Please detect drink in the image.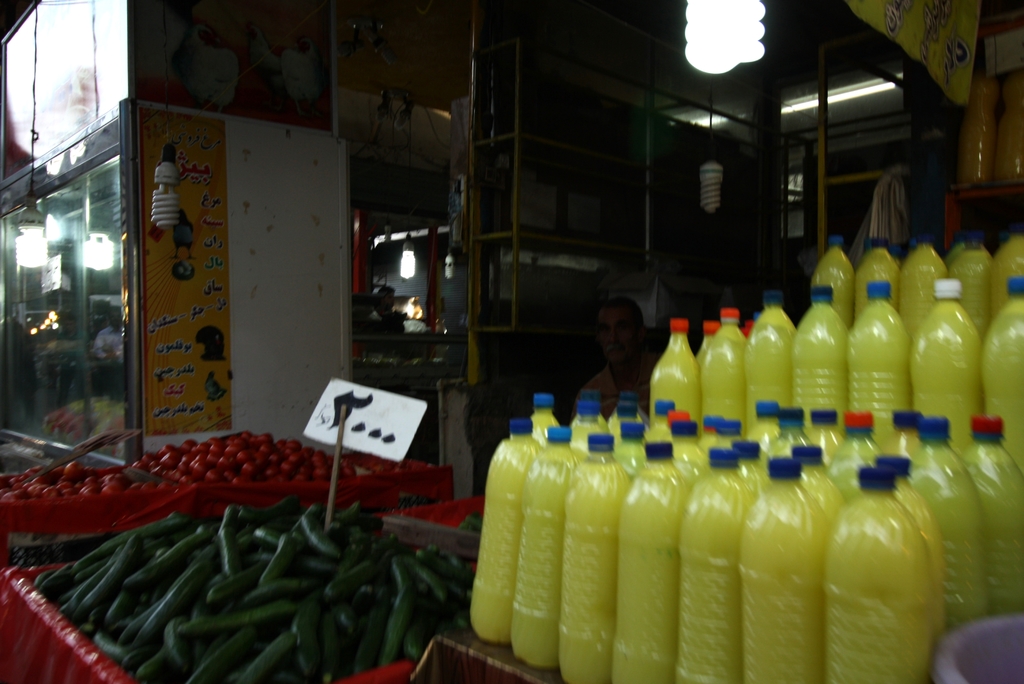
Rect(891, 455, 942, 624).
